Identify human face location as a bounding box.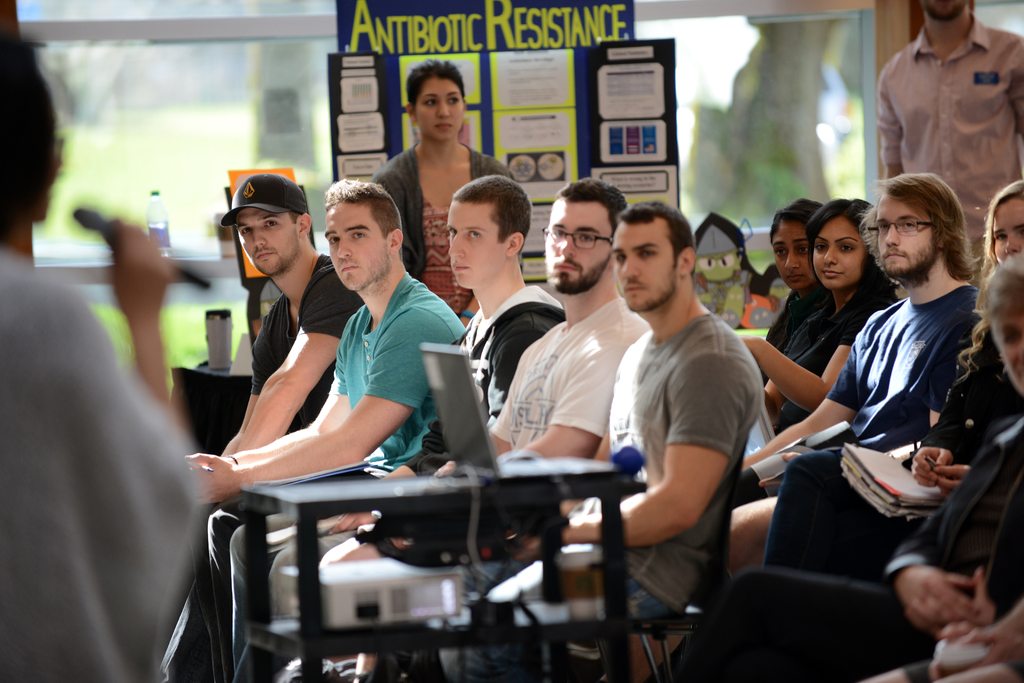
locate(328, 200, 392, 292).
